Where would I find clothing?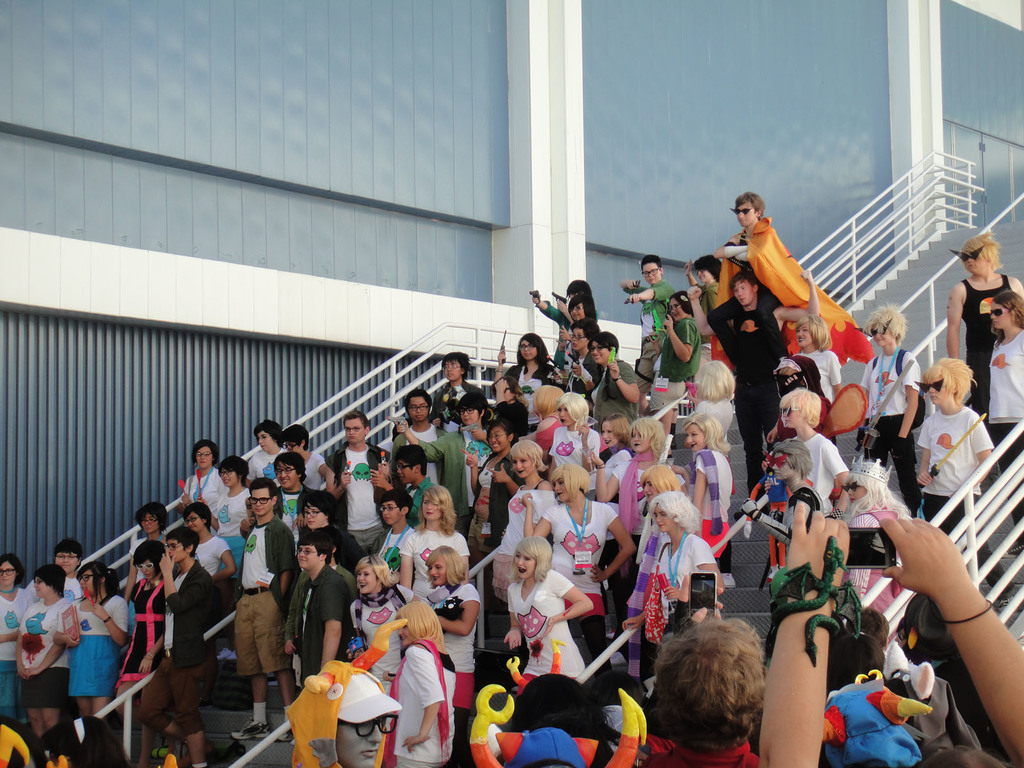
At x1=587 y1=443 x2=637 y2=497.
